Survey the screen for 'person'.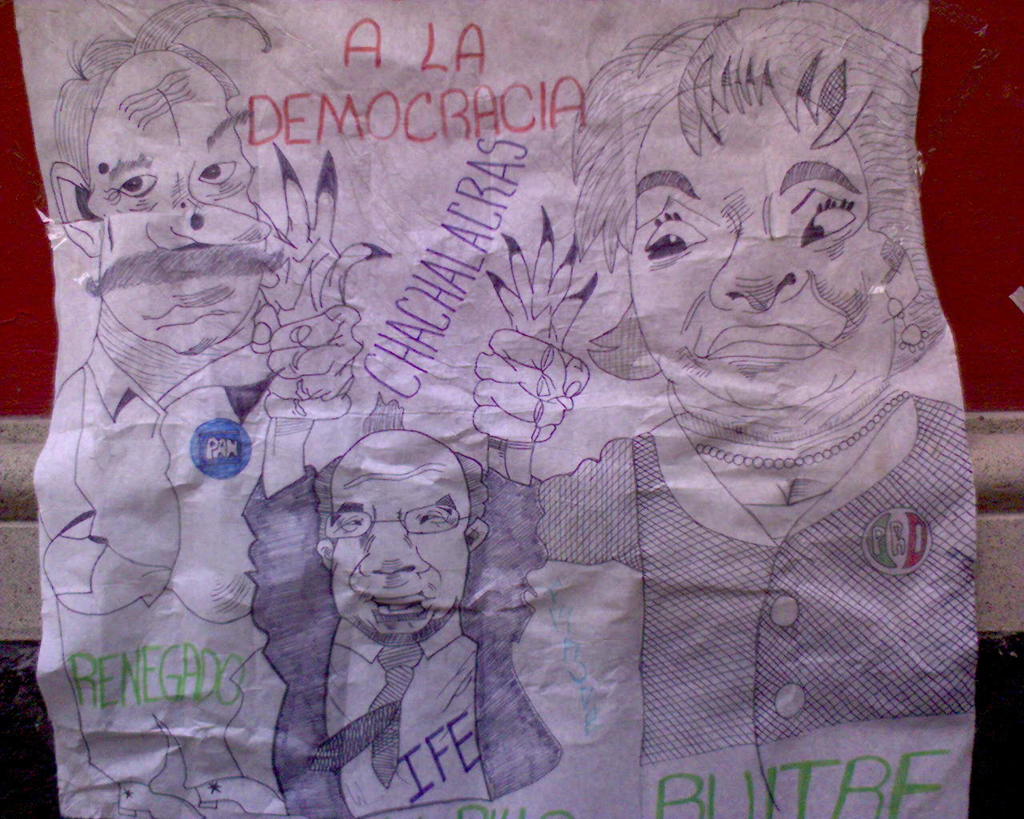
Survey found: locate(474, 0, 976, 818).
